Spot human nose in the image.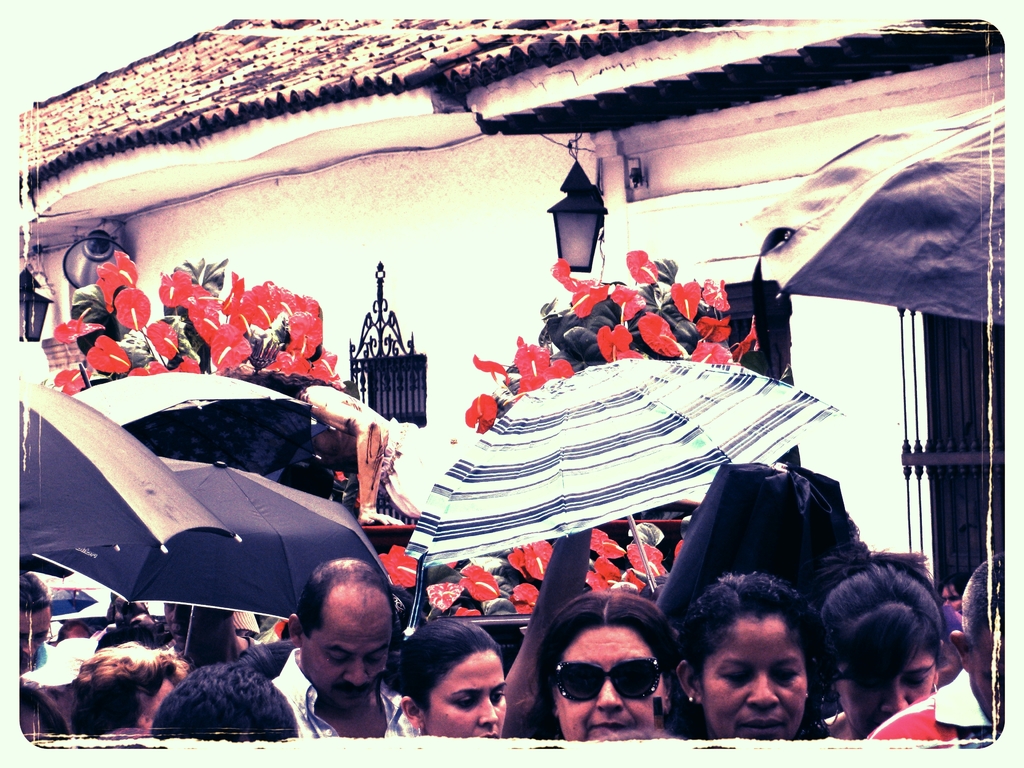
human nose found at 22, 637, 38, 659.
